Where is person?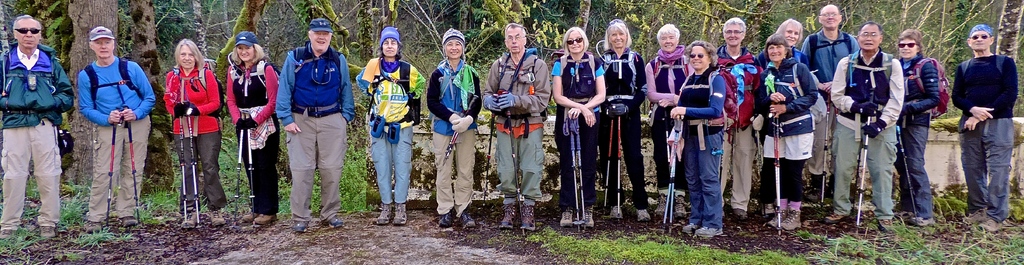
box(646, 27, 692, 186).
